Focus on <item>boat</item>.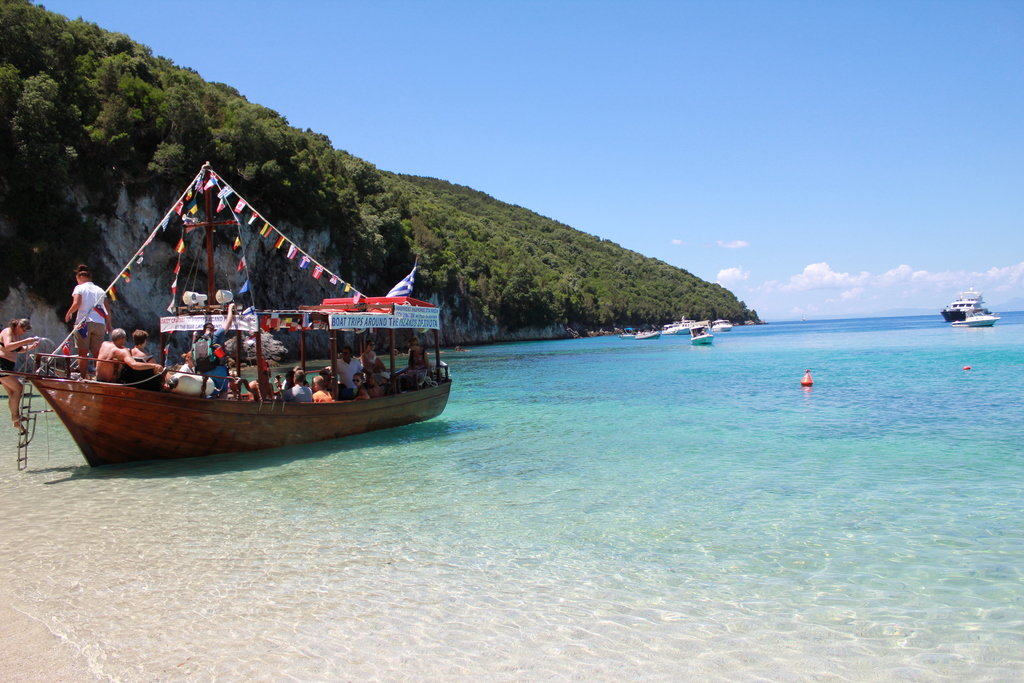
Focused at BBox(8, 159, 449, 474).
